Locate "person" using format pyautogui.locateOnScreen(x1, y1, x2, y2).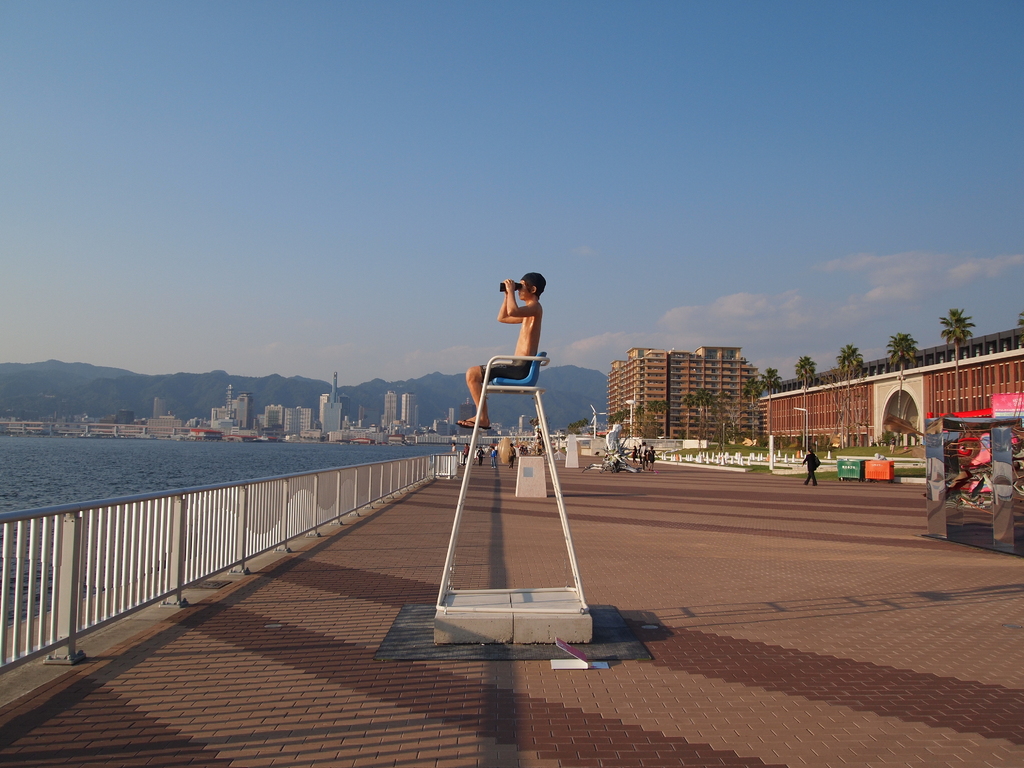
pyautogui.locateOnScreen(801, 445, 818, 488).
